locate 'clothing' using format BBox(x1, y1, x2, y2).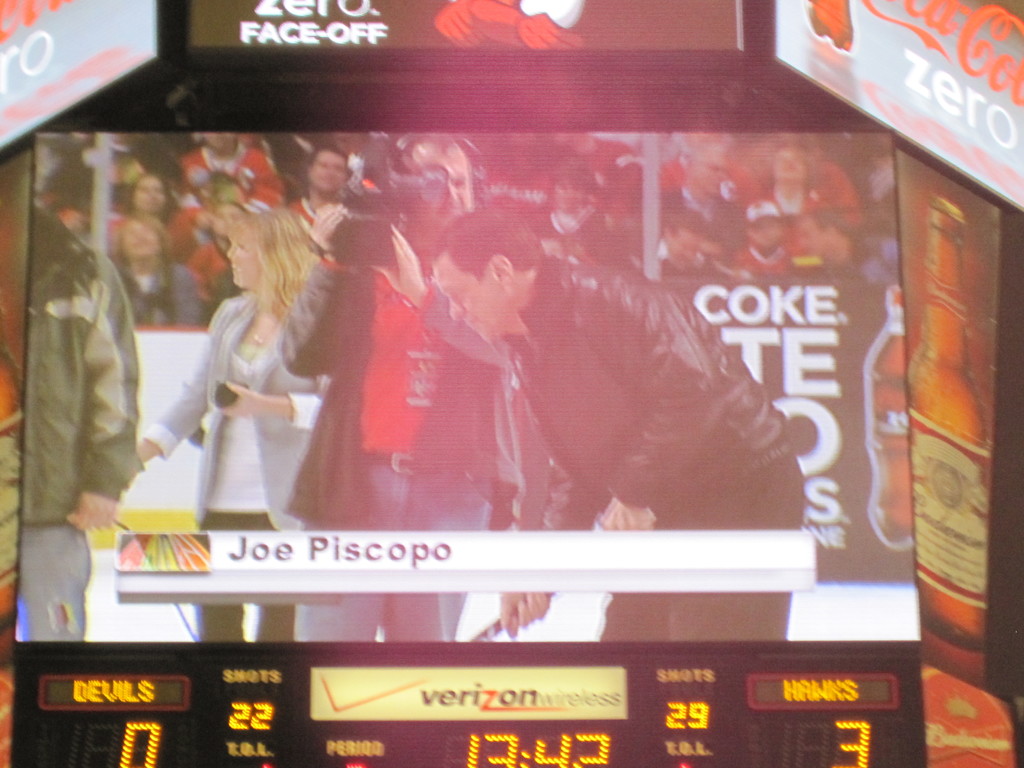
BBox(271, 253, 541, 532).
